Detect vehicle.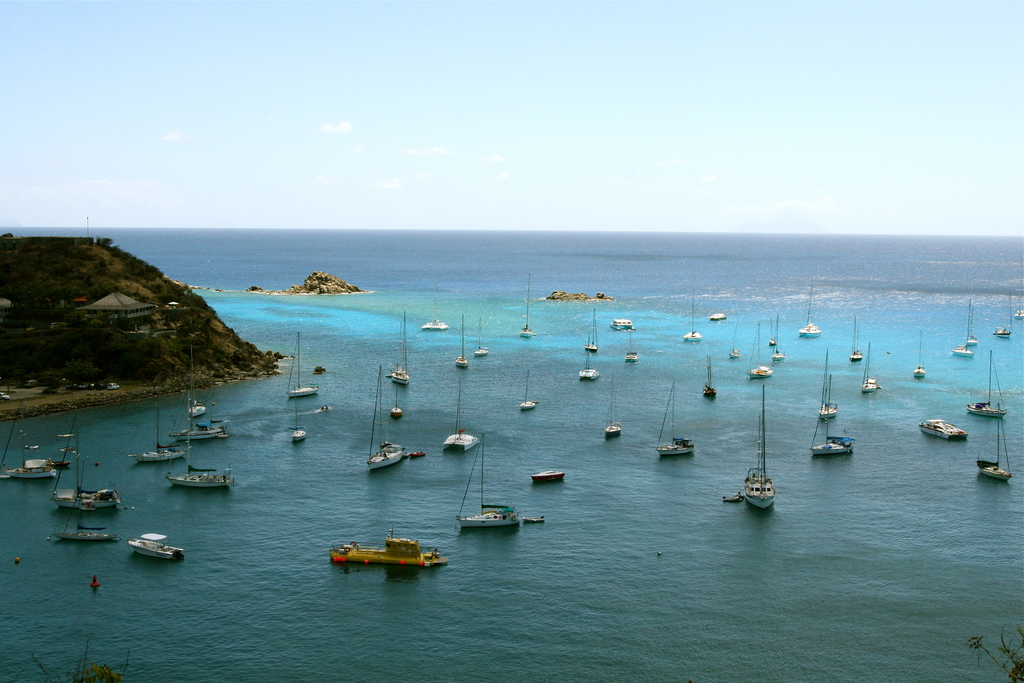
Detected at {"left": 863, "top": 347, "right": 879, "bottom": 391}.
